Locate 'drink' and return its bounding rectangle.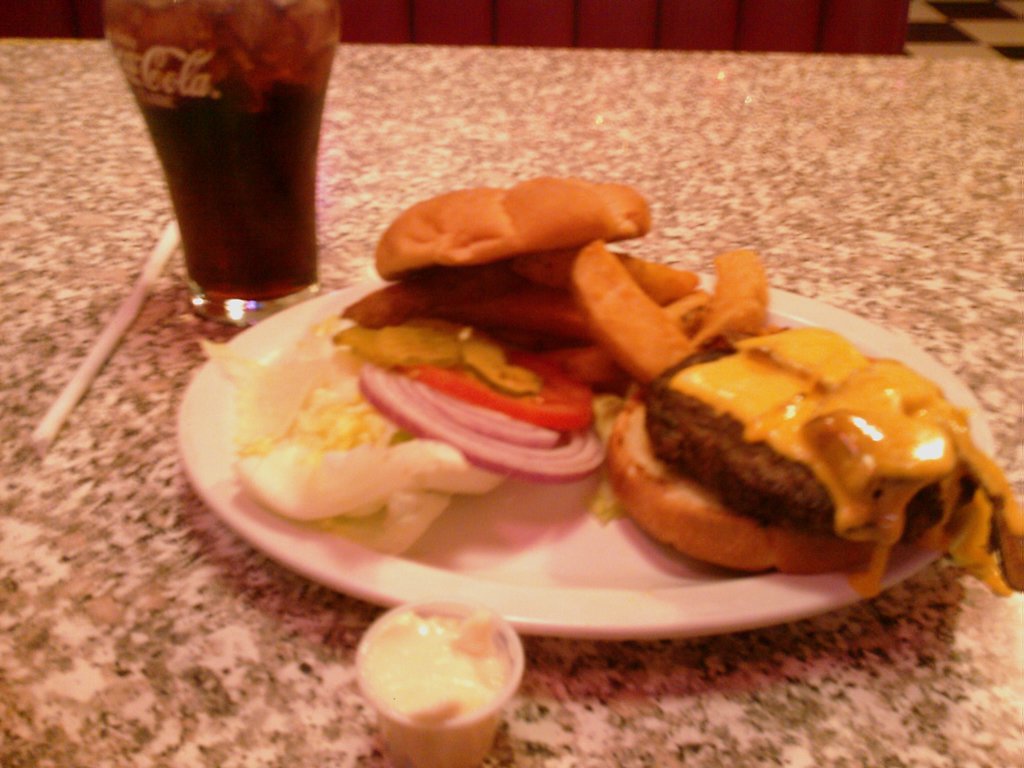
left=97, top=0, right=343, bottom=324.
